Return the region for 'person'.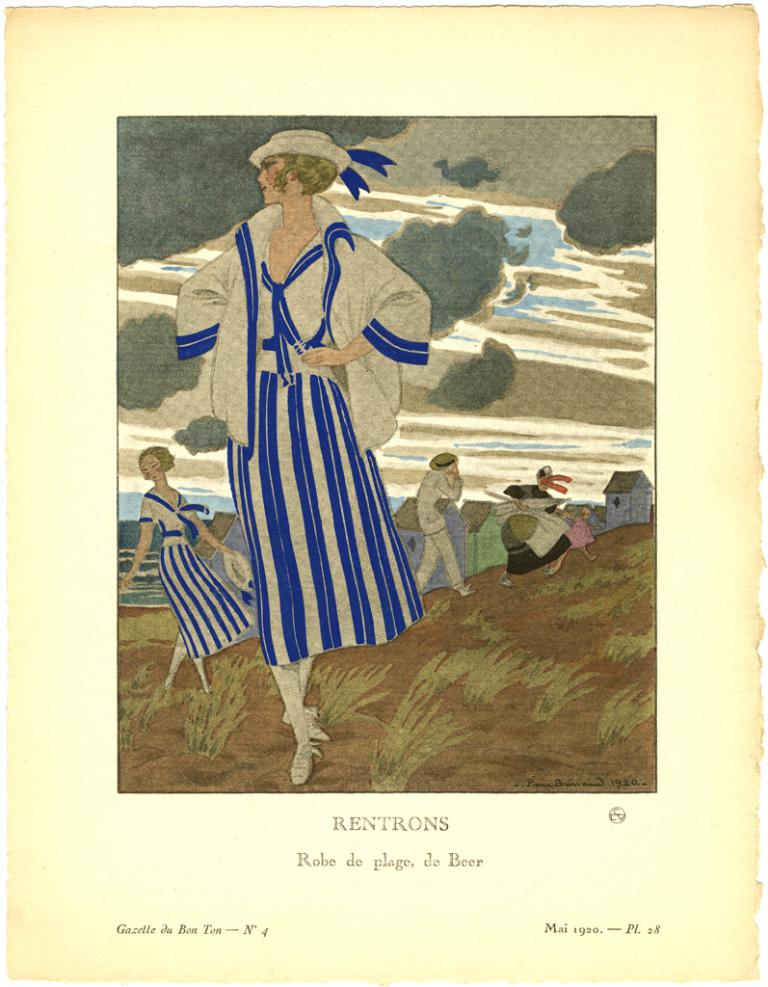
[561,502,595,553].
